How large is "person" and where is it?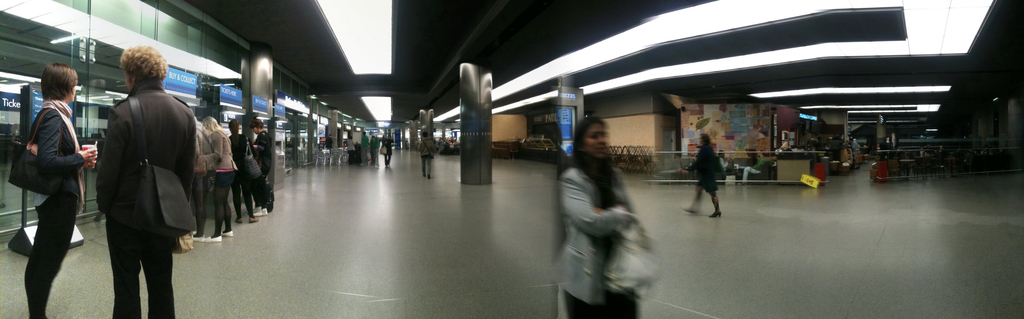
Bounding box: {"left": 541, "top": 113, "right": 660, "bottom": 318}.
